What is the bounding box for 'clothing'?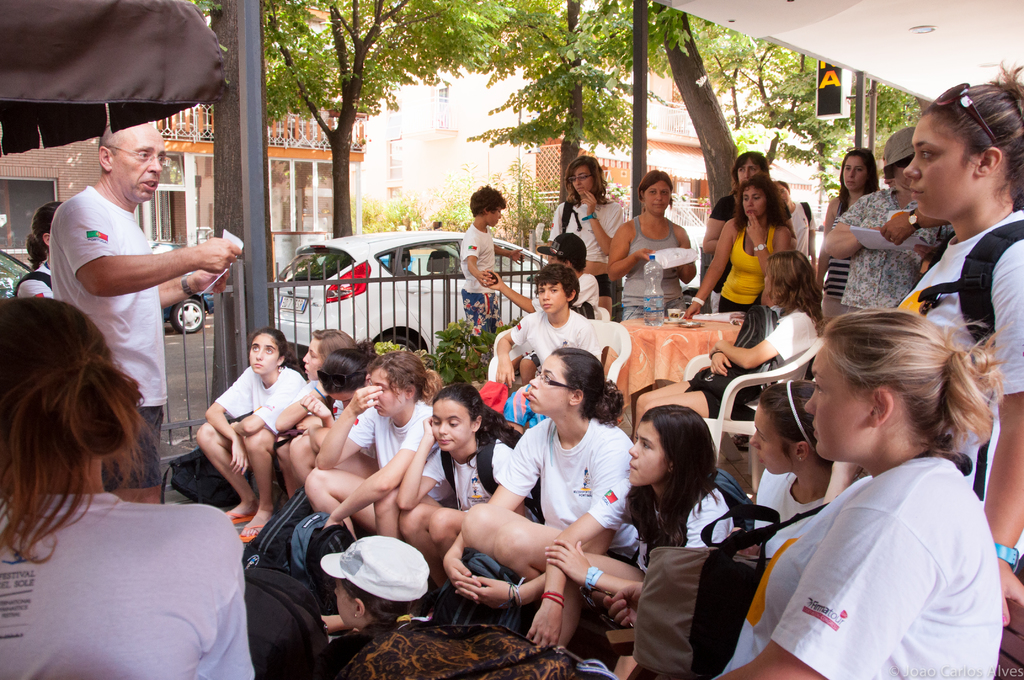
x1=819, y1=193, x2=852, y2=320.
